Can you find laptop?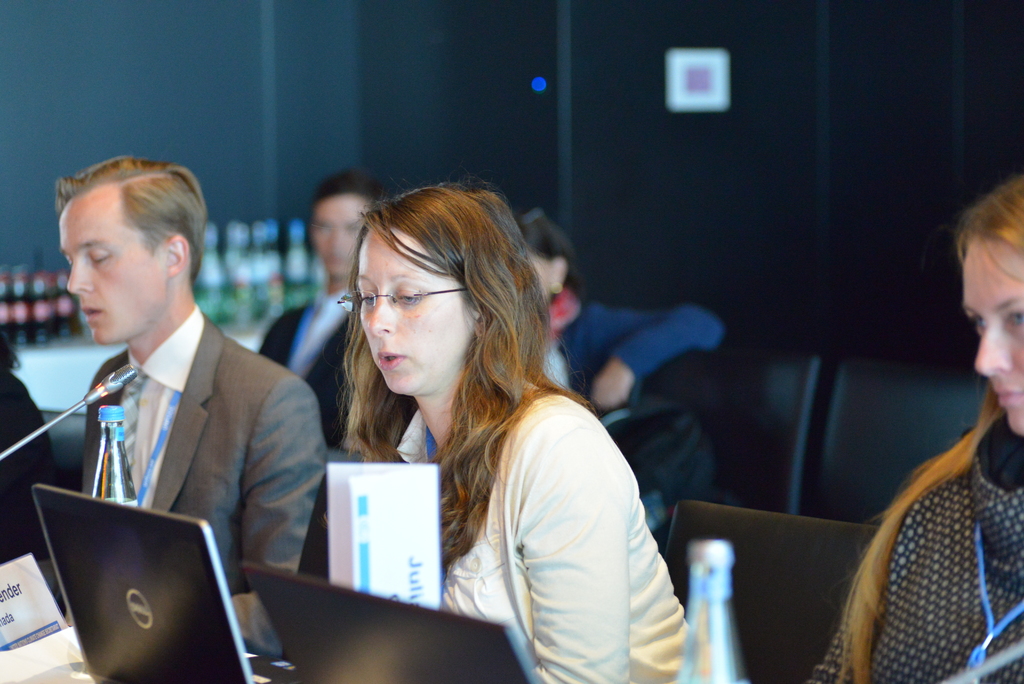
Yes, bounding box: crop(41, 486, 246, 681).
